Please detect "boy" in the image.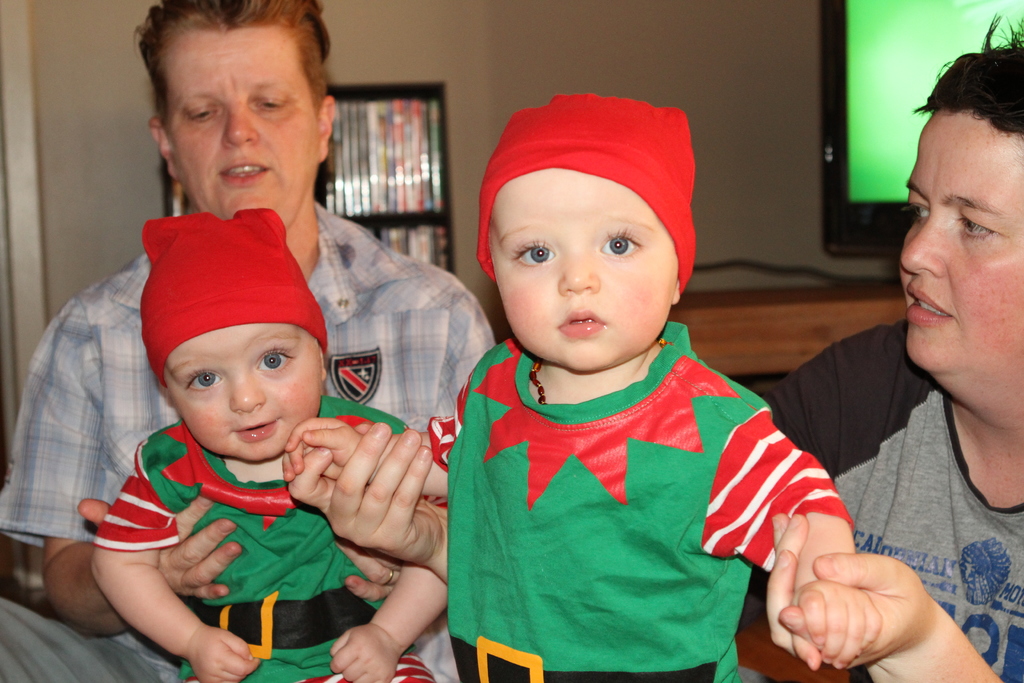
bbox=[93, 211, 450, 682].
